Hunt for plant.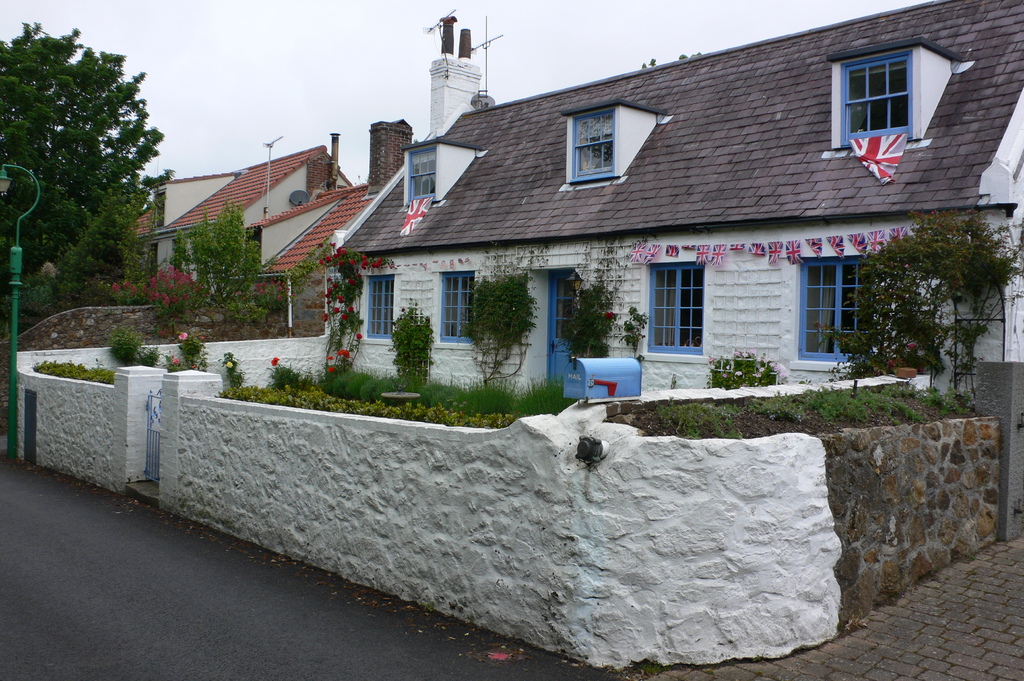
Hunted down at [left=26, top=359, right=120, bottom=382].
